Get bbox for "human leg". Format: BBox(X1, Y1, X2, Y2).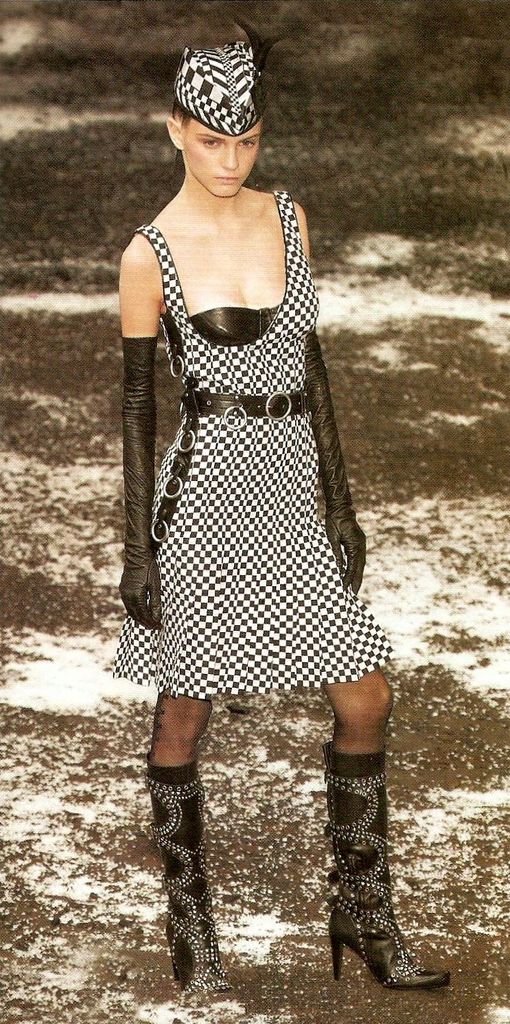
BBox(146, 498, 218, 1015).
